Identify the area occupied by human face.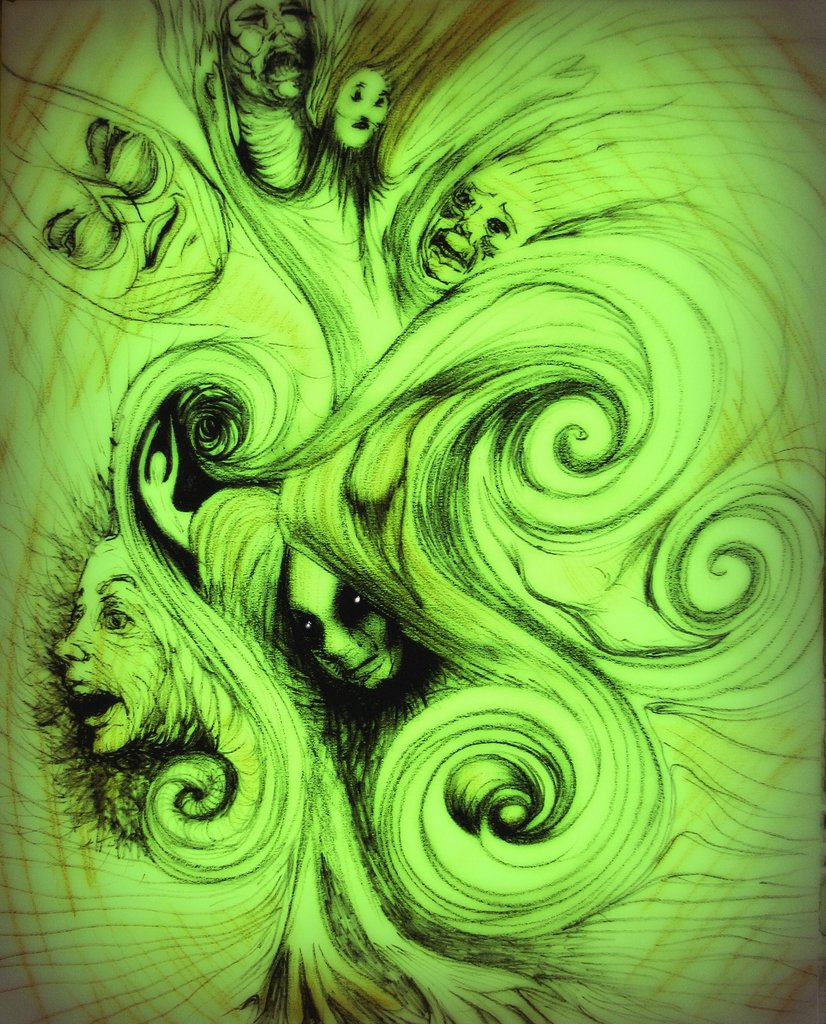
Area: detection(326, 66, 395, 150).
